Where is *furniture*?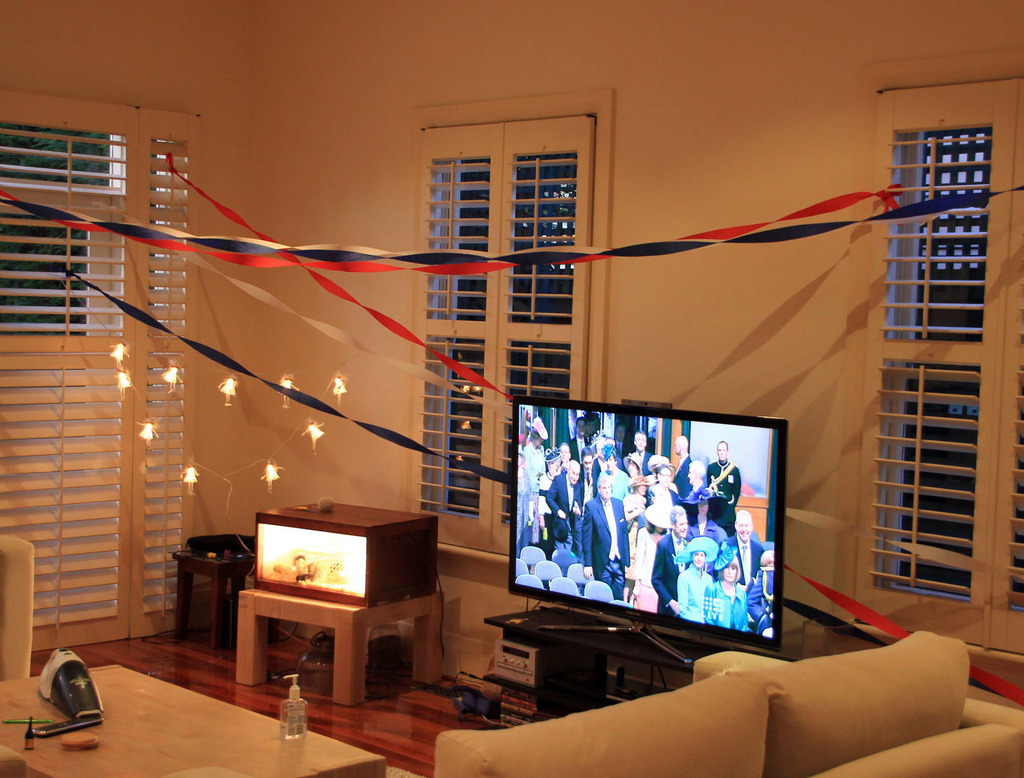
x1=484 y1=601 x2=887 y2=672.
